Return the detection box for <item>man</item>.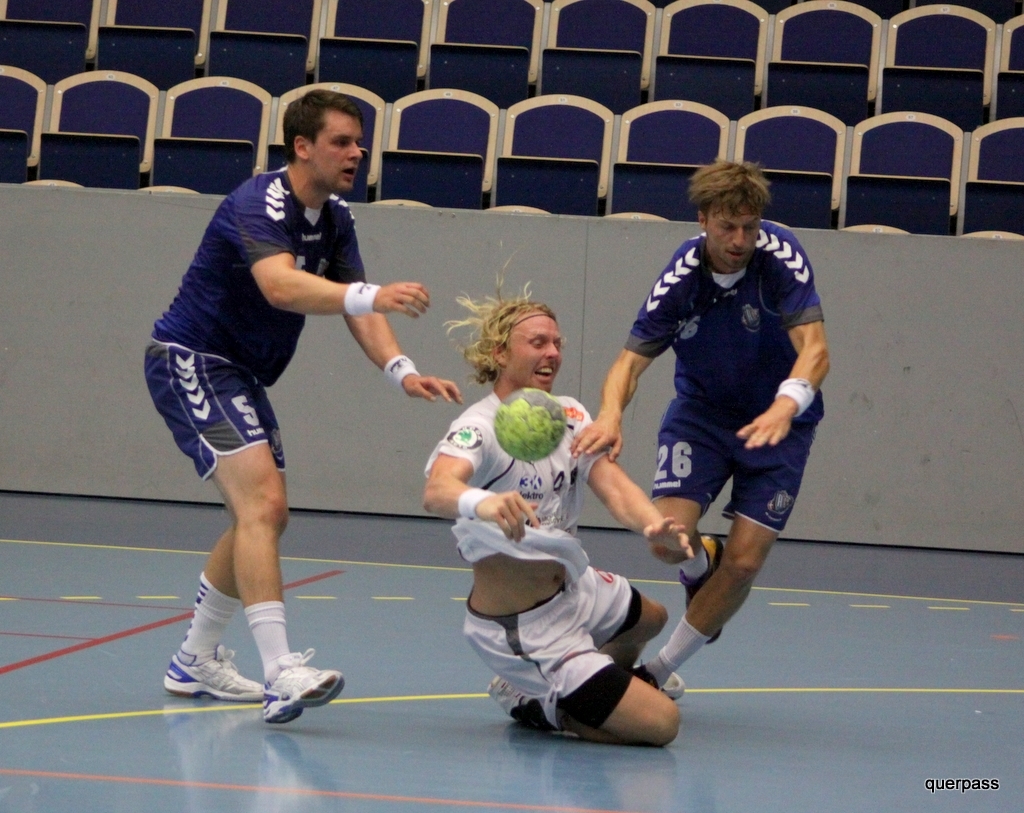
<region>422, 241, 691, 746</region>.
